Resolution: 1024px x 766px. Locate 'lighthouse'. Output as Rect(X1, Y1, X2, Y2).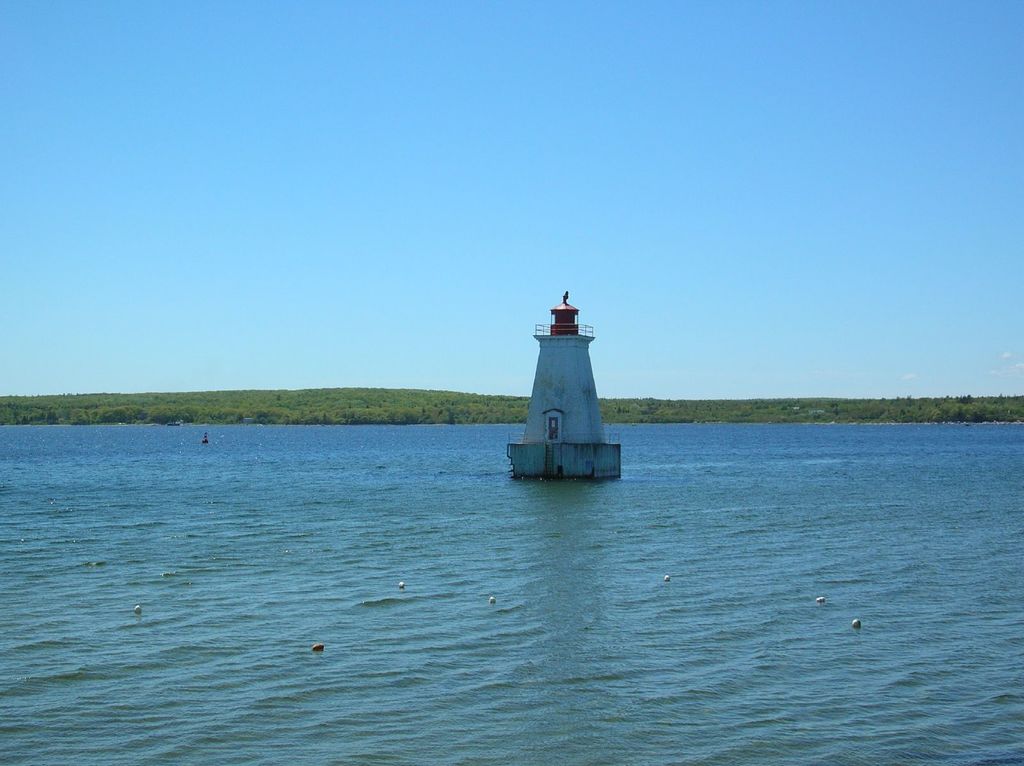
Rect(500, 291, 633, 488).
